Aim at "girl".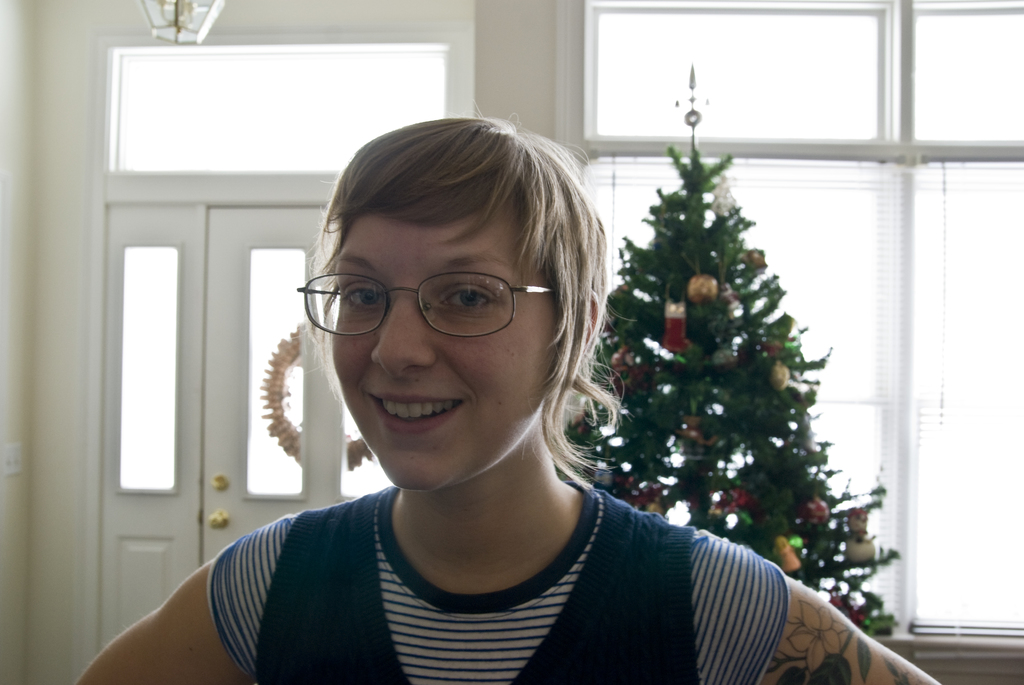
Aimed at (77, 94, 945, 684).
